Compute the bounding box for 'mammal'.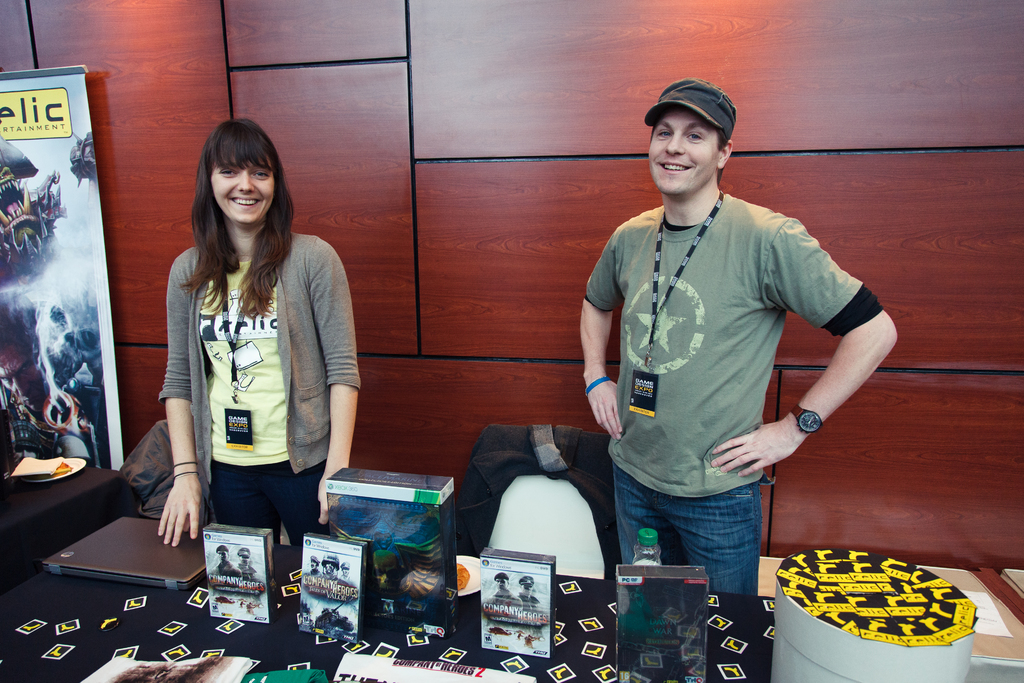
rect(146, 128, 344, 639).
